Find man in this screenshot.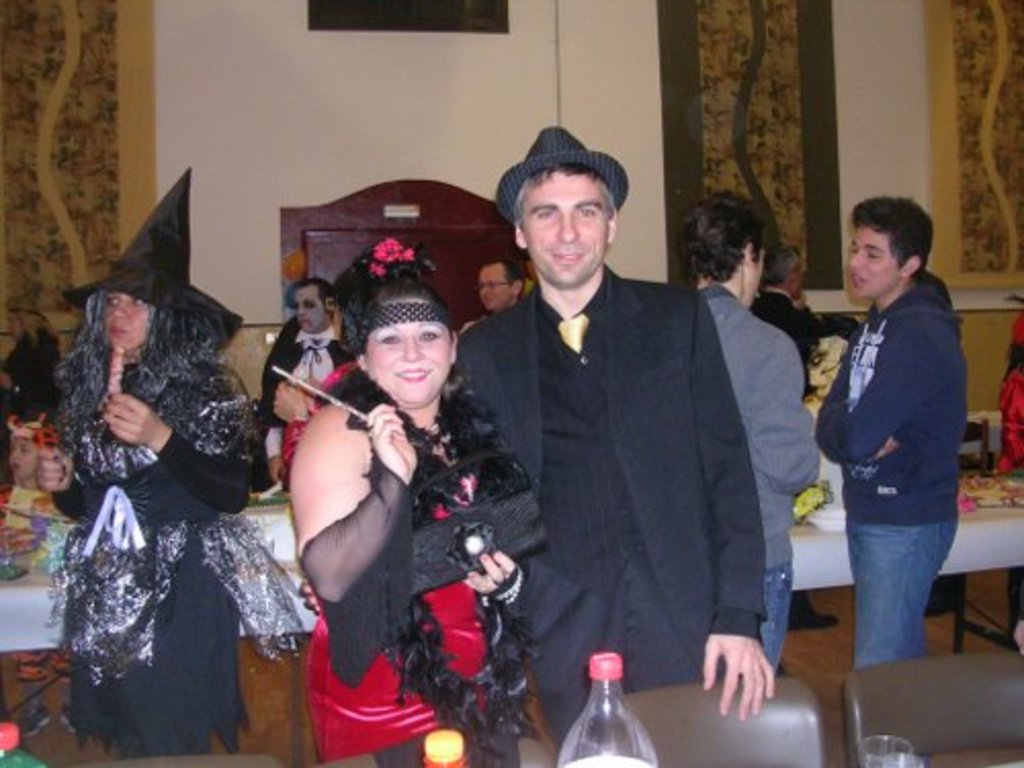
The bounding box for man is select_region(457, 252, 528, 322).
